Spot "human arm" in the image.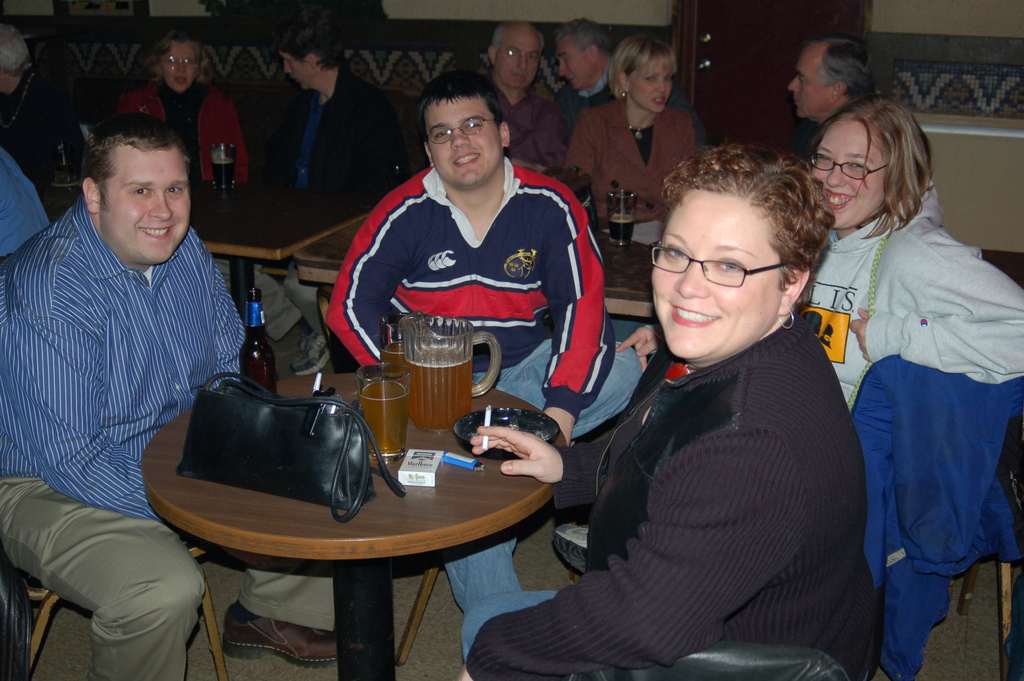
"human arm" found at detection(535, 188, 609, 448).
